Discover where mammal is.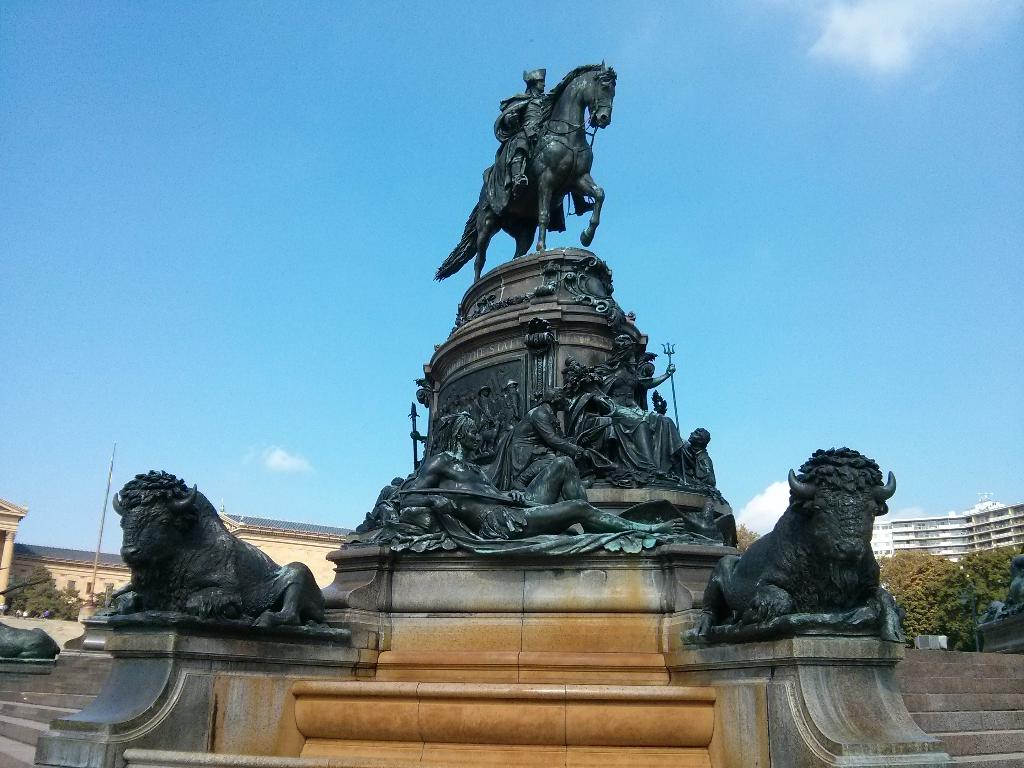
Discovered at rect(685, 423, 717, 487).
